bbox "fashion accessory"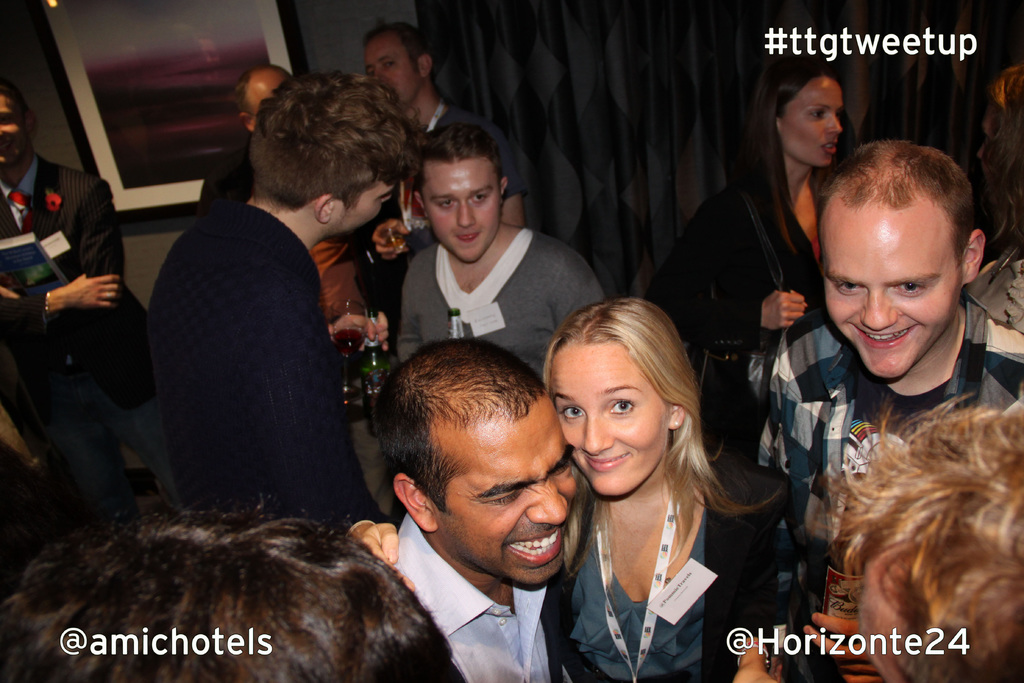
region(684, 184, 789, 468)
